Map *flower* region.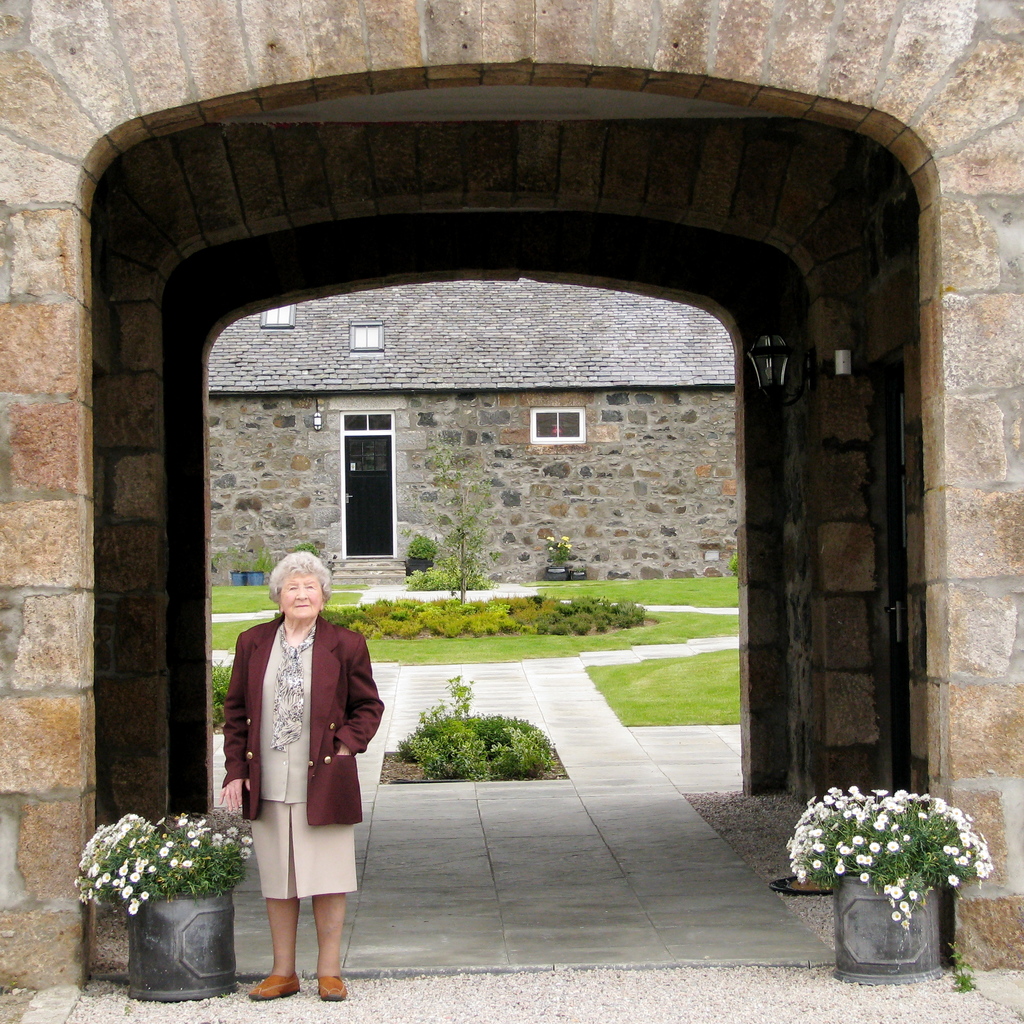
Mapped to box=[952, 873, 957, 884].
